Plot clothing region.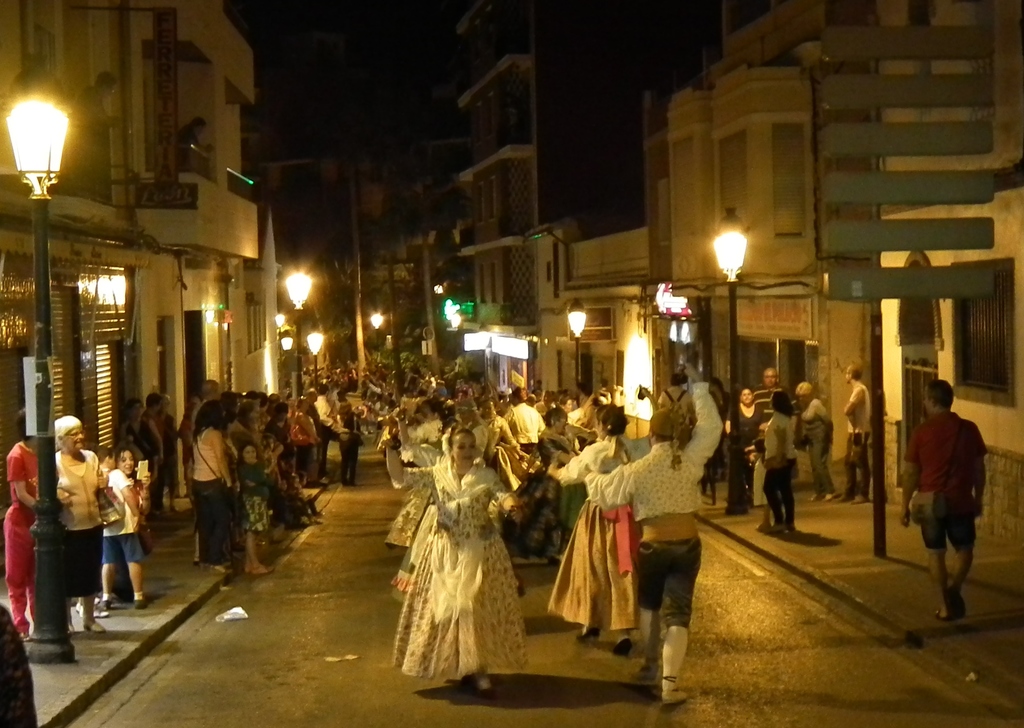
Plotted at locate(839, 381, 874, 502).
